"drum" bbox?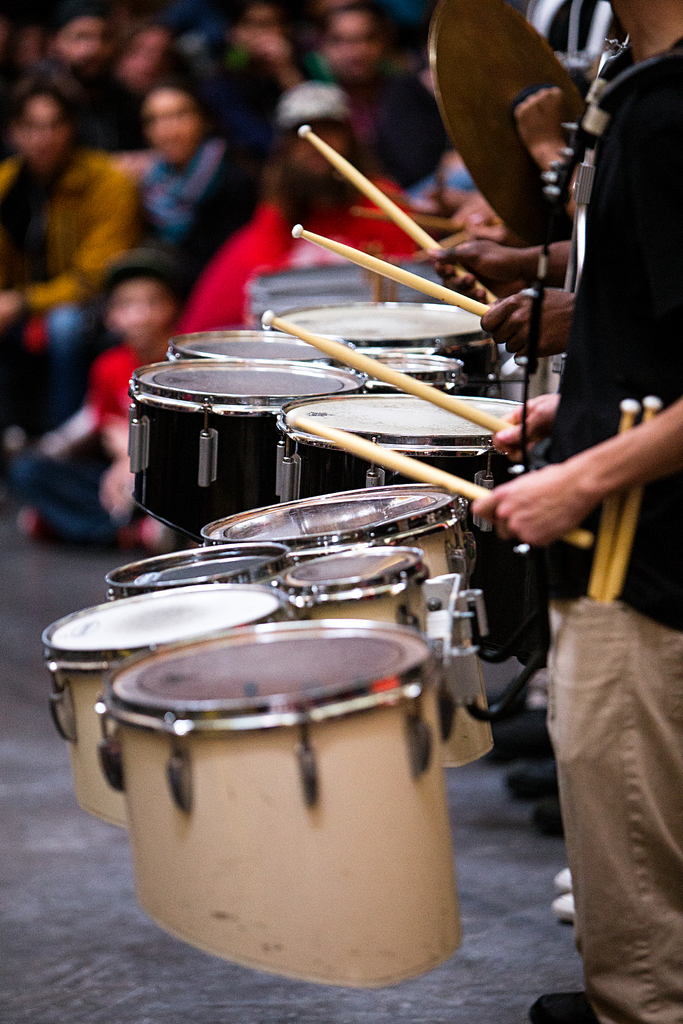
(x1=251, y1=253, x2=442, y2=310)
